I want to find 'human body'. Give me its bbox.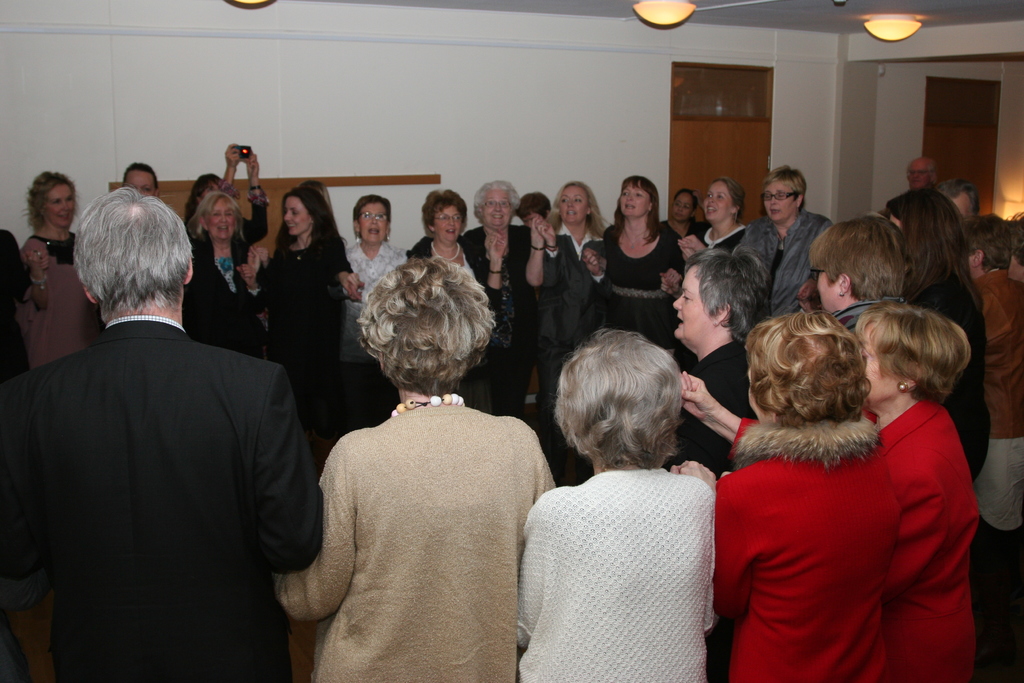
x1=516, y1=331, x2=717, y2=682.
